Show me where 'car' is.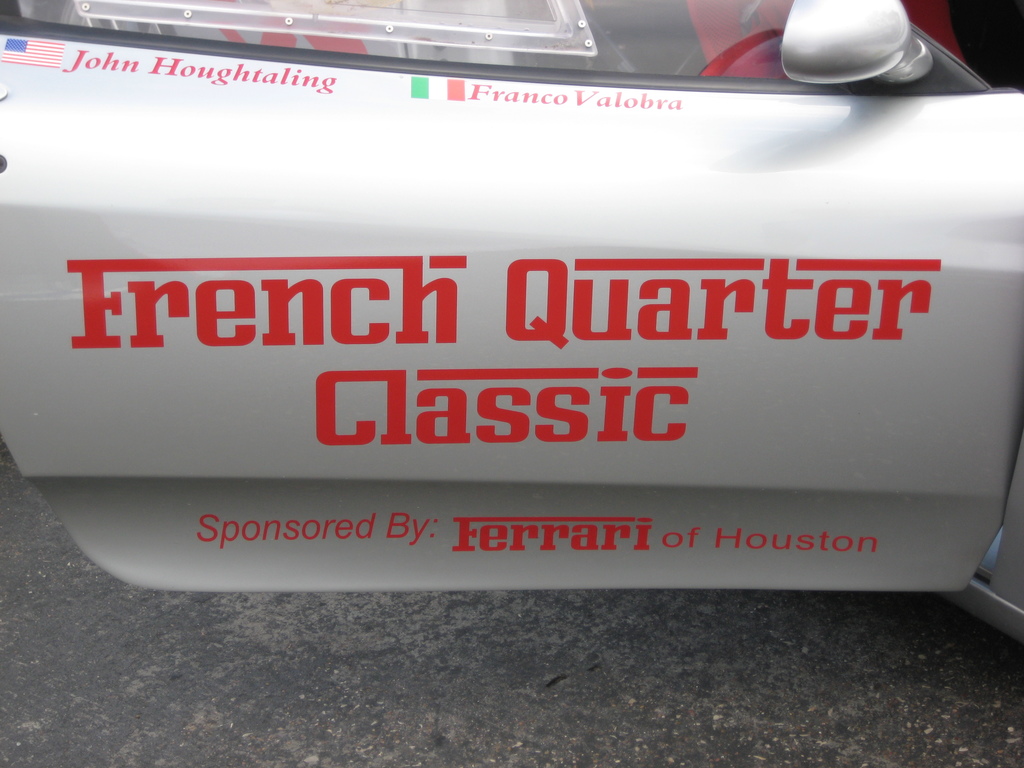
'car' is at {"x1": 4, "y1": 84, "x2": 1023, "y2": 636}.
